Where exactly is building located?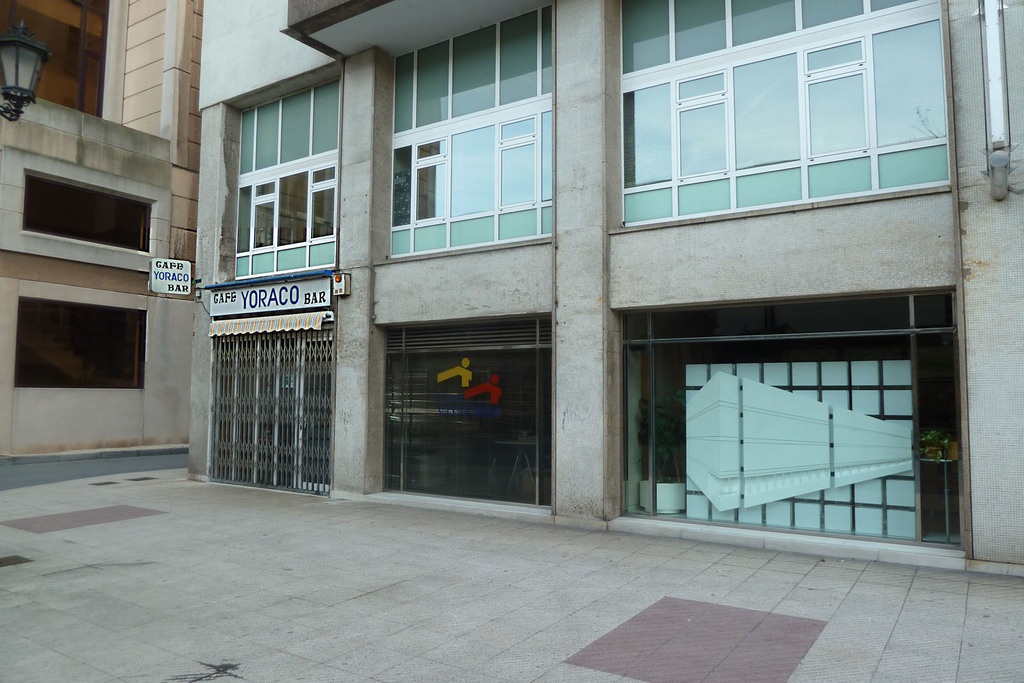
Its bounding box is crop(0, 0, 203, 466).
